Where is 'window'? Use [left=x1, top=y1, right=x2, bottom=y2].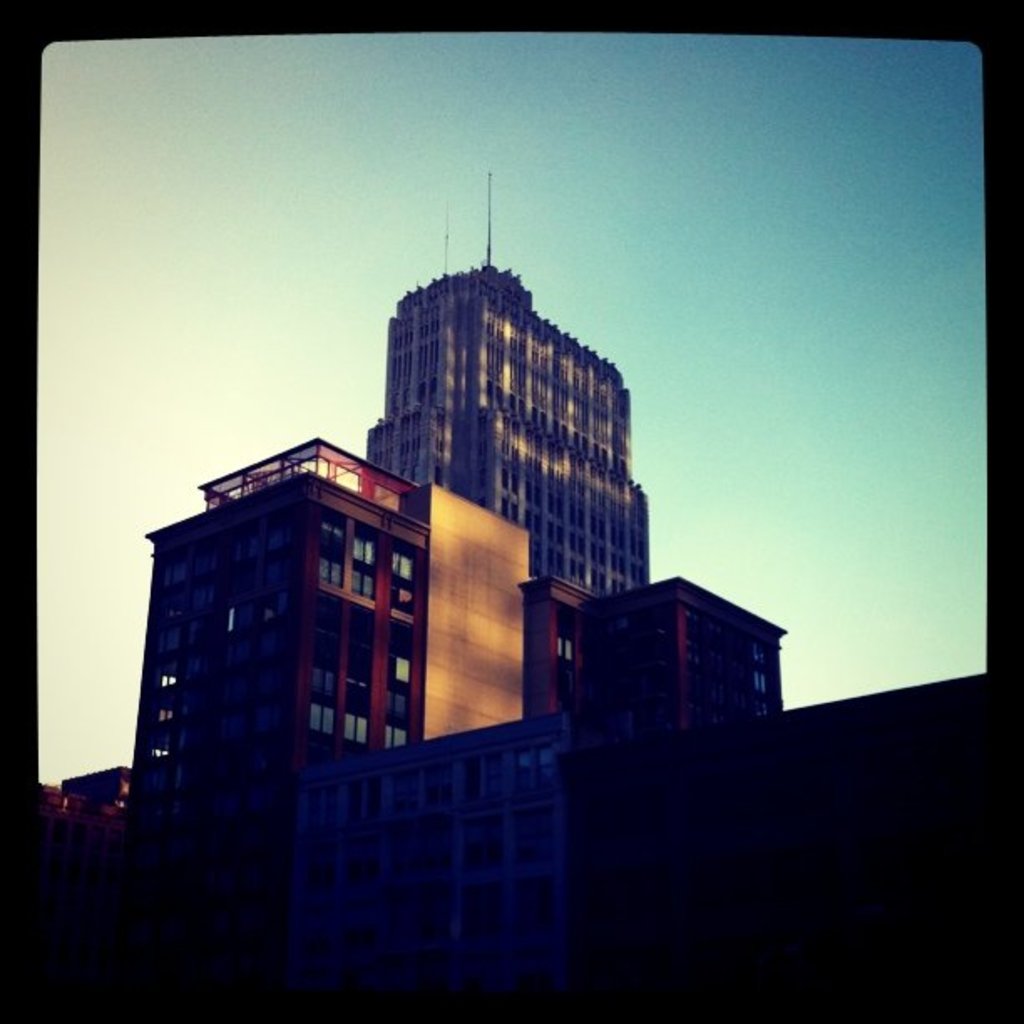
[left=197, top=676, right=221, bottom=701].
